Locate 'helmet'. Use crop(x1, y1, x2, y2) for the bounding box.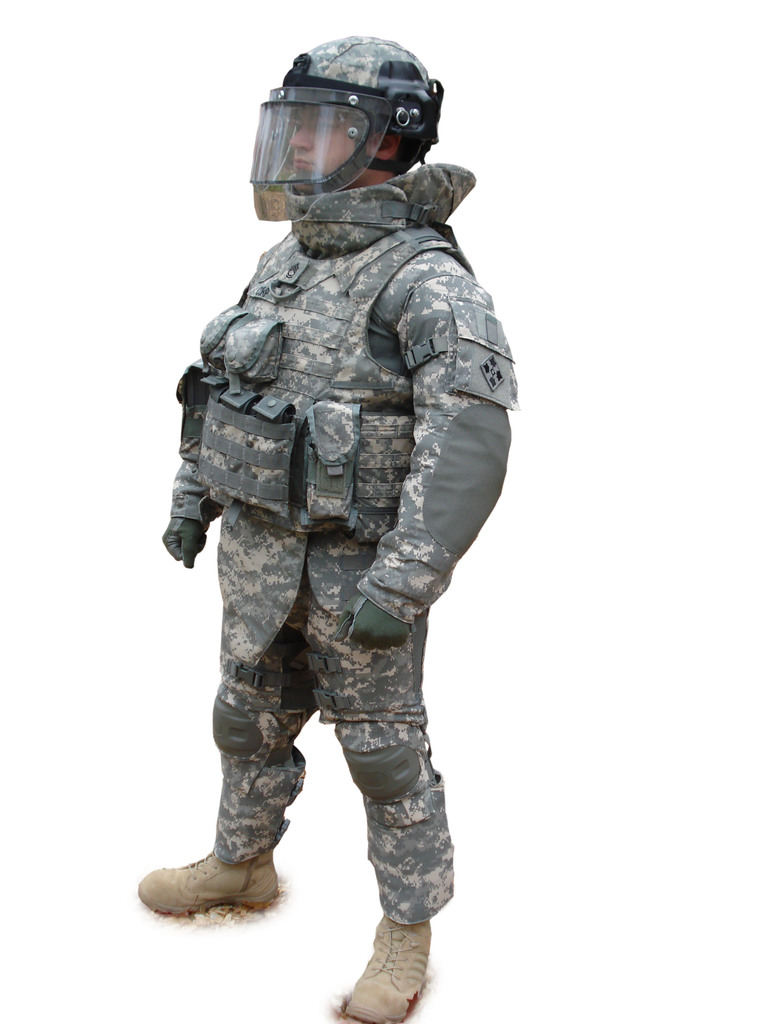
crop(256, 33, 440, 228).
